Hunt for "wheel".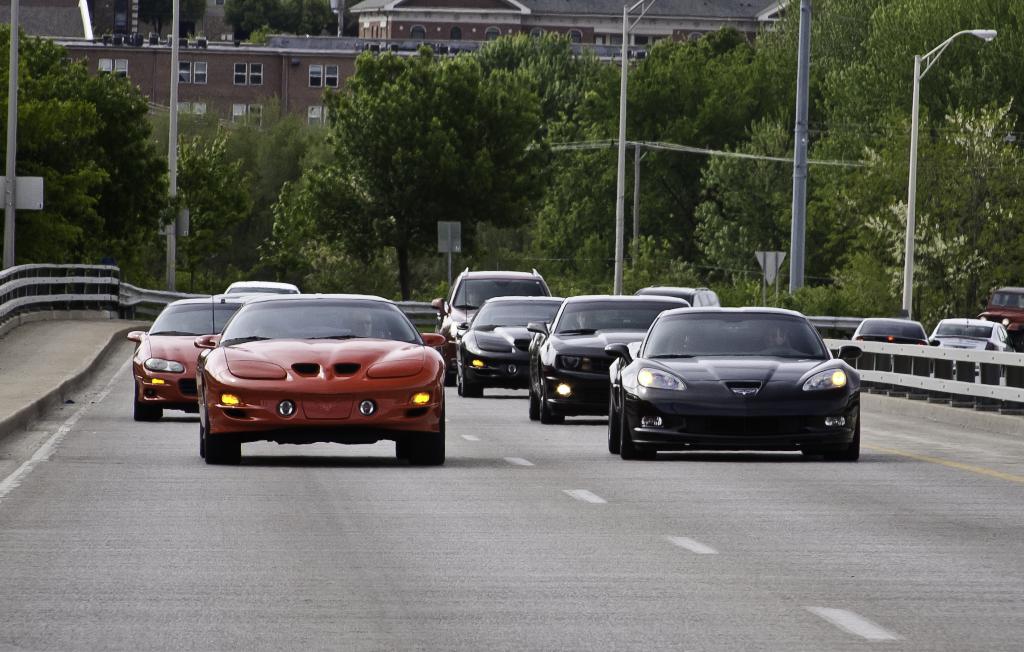
Hunted down at [left=466, top=377, right=483, bottom=399].
